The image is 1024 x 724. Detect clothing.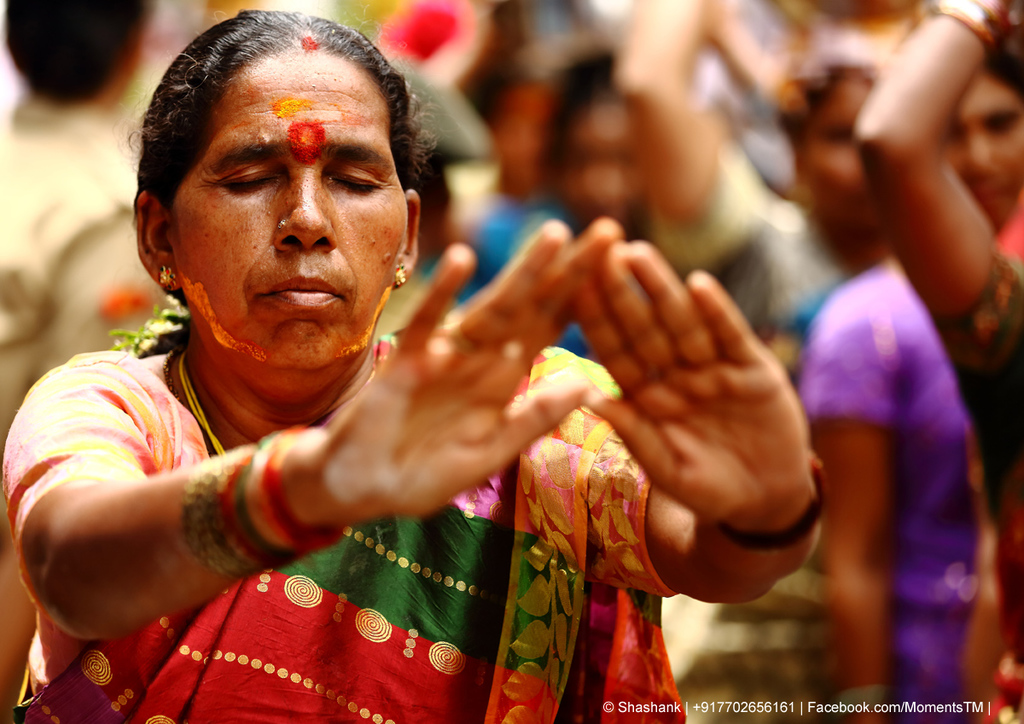
Detection: {"left": 927, "top": 233, "right": 1023, "bottom": 723}.
